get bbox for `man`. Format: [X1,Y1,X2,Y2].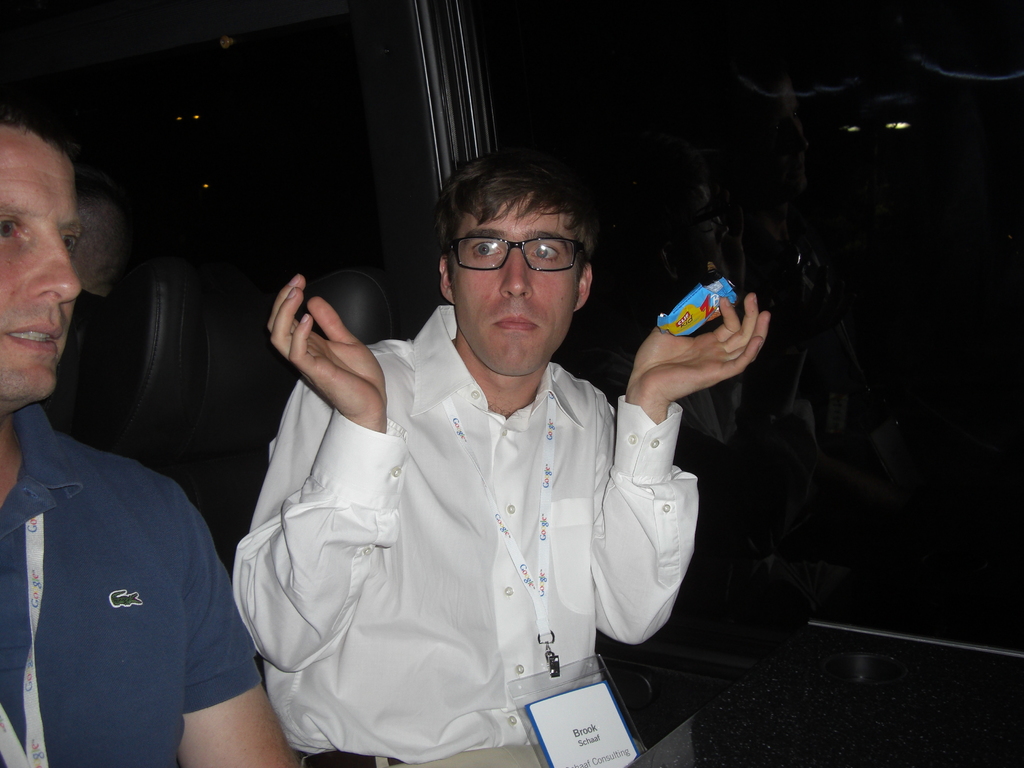
[0,106,628,767].
